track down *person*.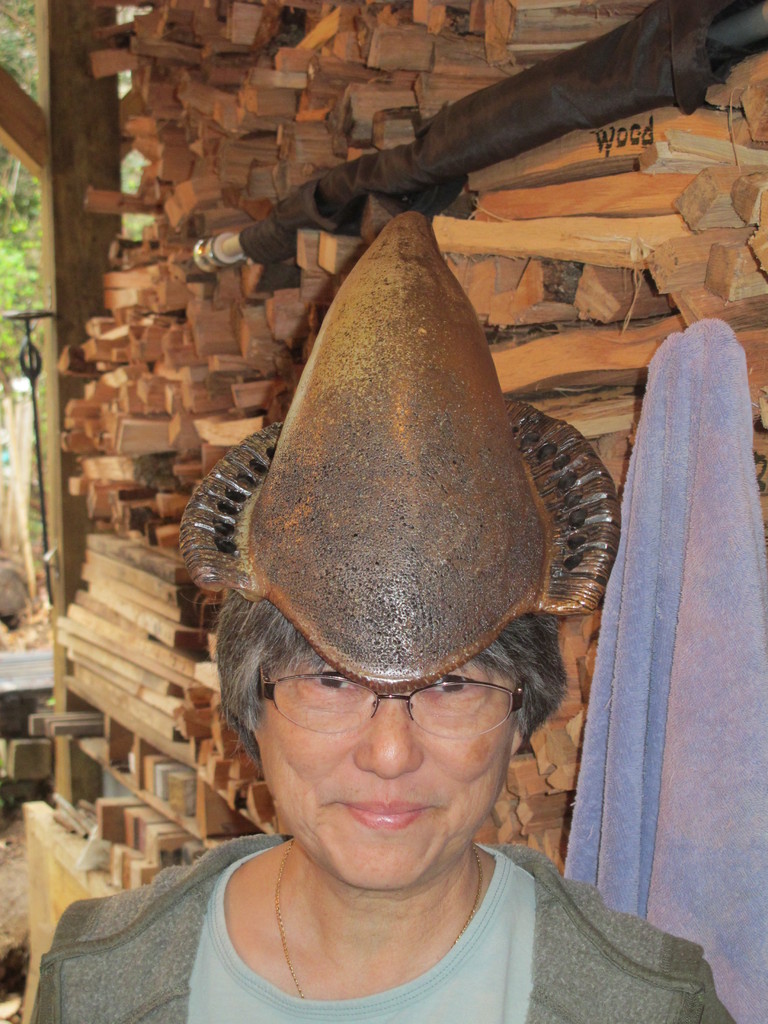
Tracked to [116, 159, 702, 1023].
